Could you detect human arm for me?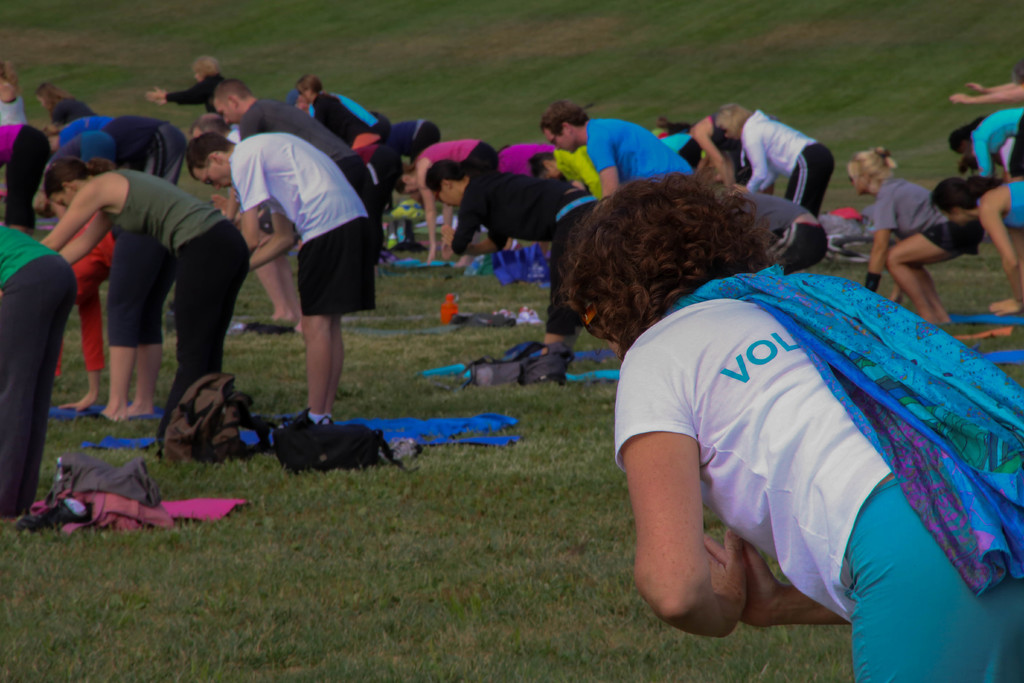
Detection result: l=588, t=122, r=616, b=201.
